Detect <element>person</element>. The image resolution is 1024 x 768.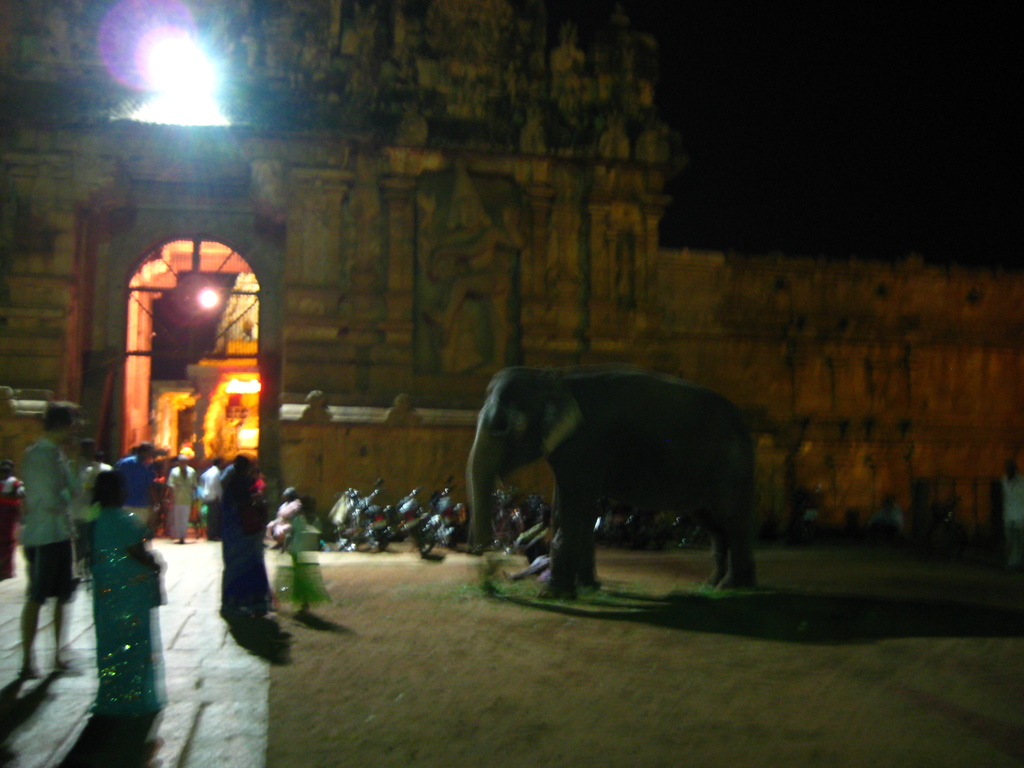
9/380/92/694.
